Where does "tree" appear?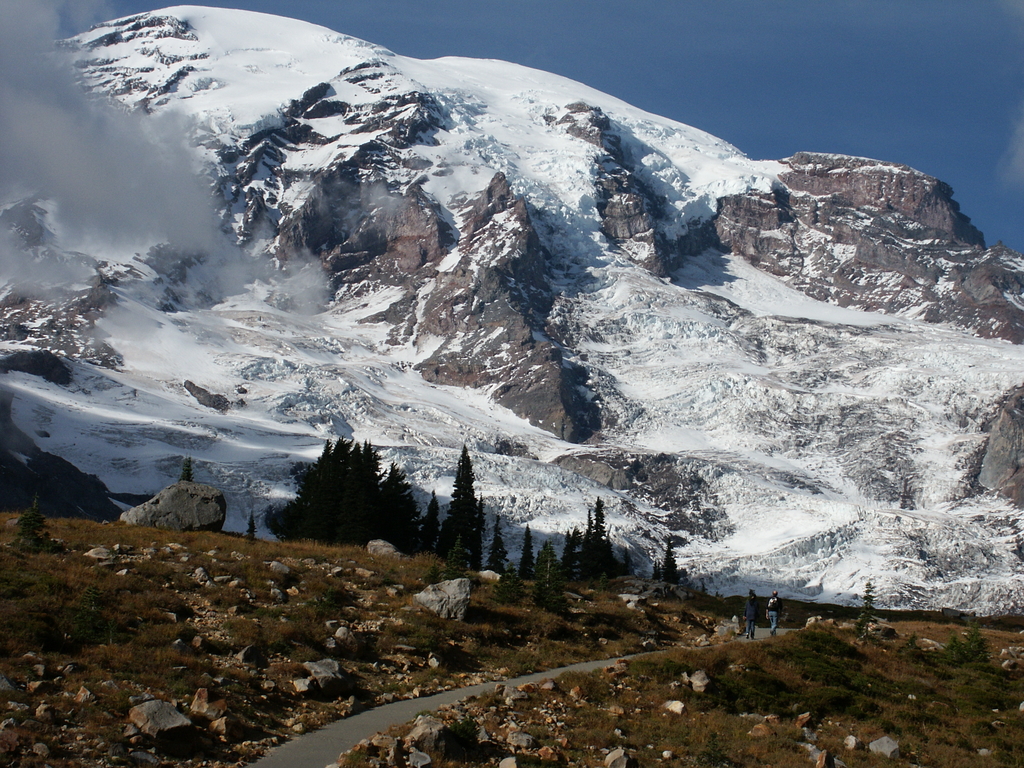
Appears at locate(559, 525, 579, 580).
